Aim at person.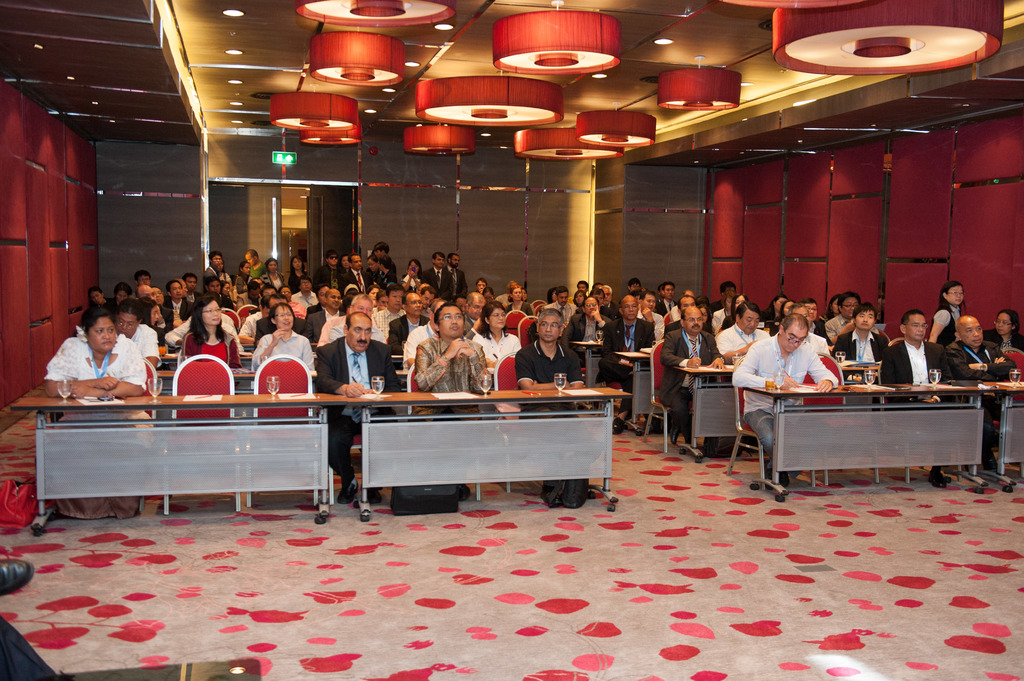
Aimed at 929:277:972:351.
